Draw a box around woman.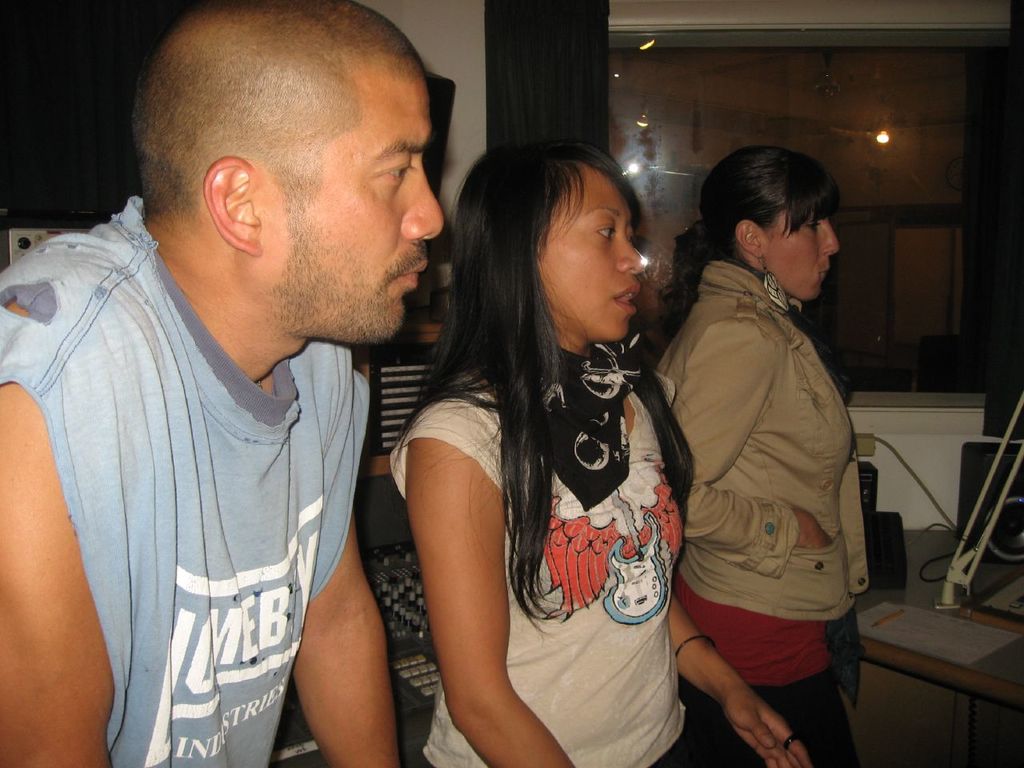
647:142:869:767.
